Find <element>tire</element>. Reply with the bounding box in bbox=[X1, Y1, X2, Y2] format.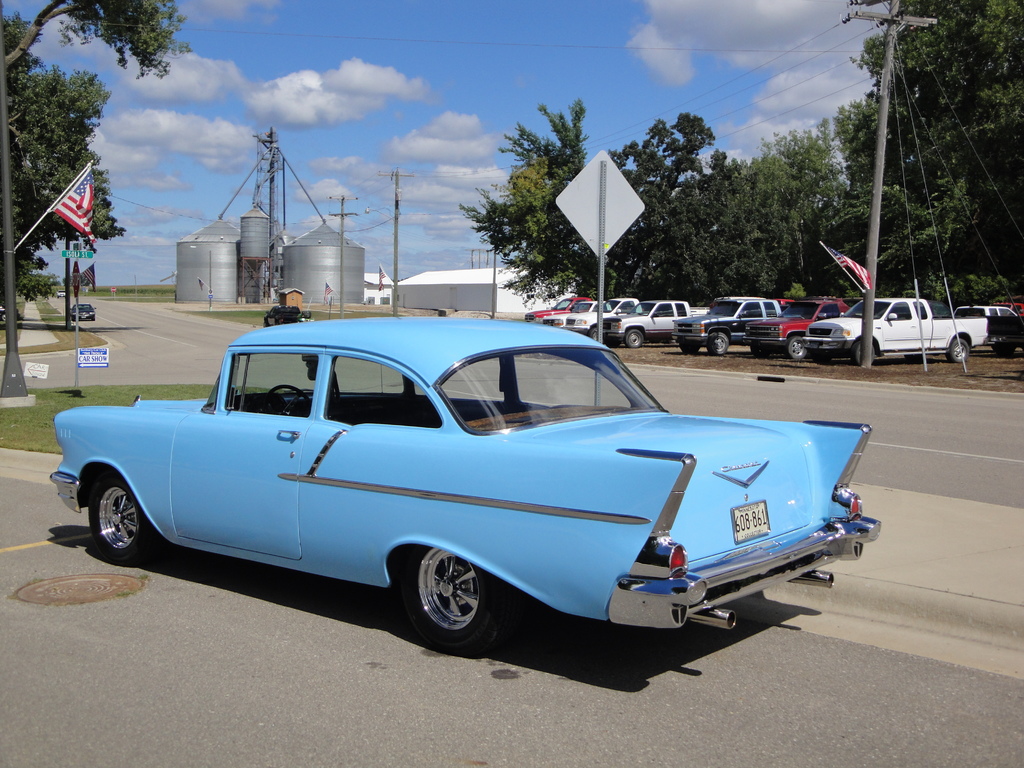
bbox=[949, 337, 970, 362].
